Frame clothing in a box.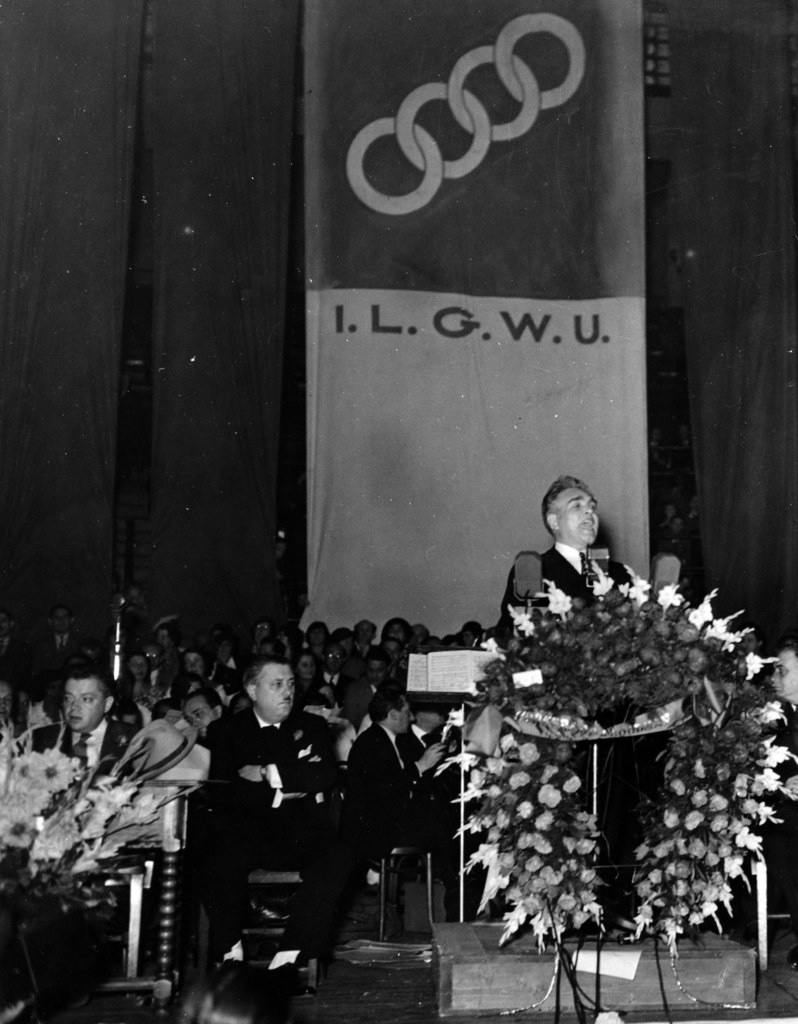
30,720,135,788.
